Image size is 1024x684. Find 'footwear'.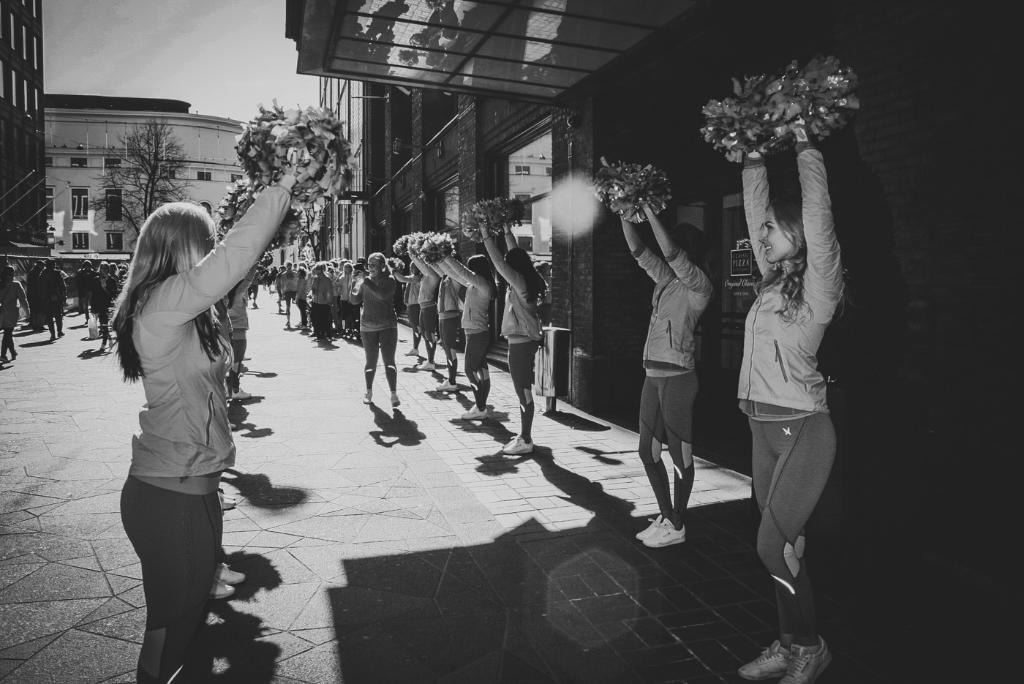
BBox(647, 514, 689, 544).
